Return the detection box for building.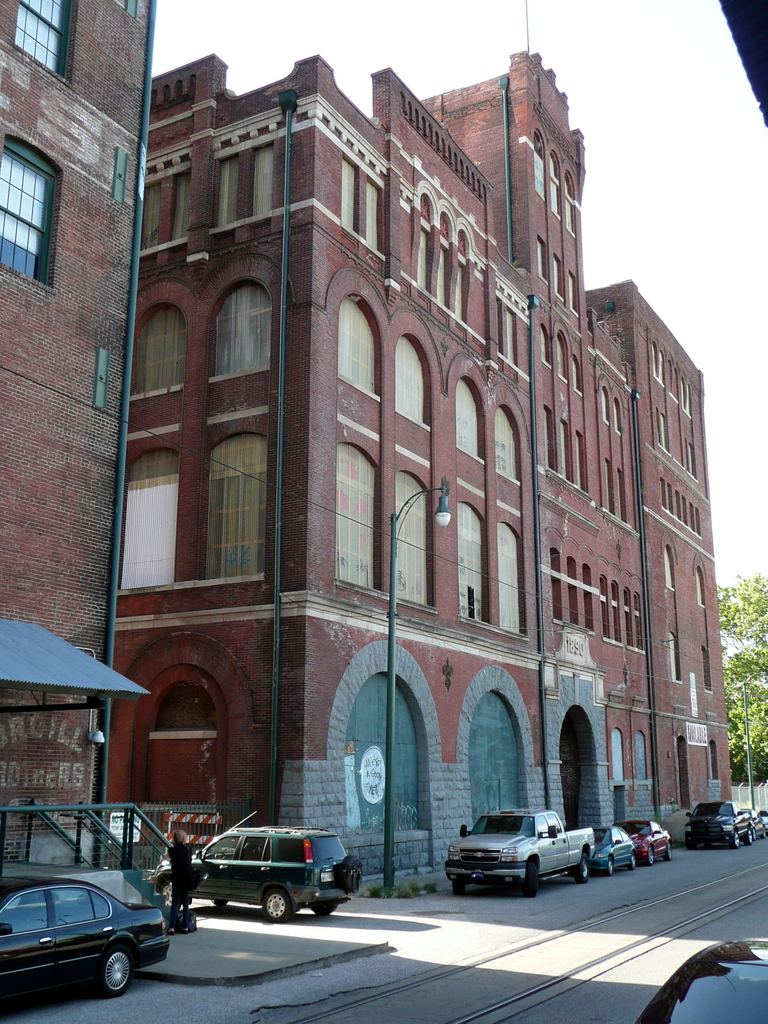
BBox(104, 50, 735, 899).
